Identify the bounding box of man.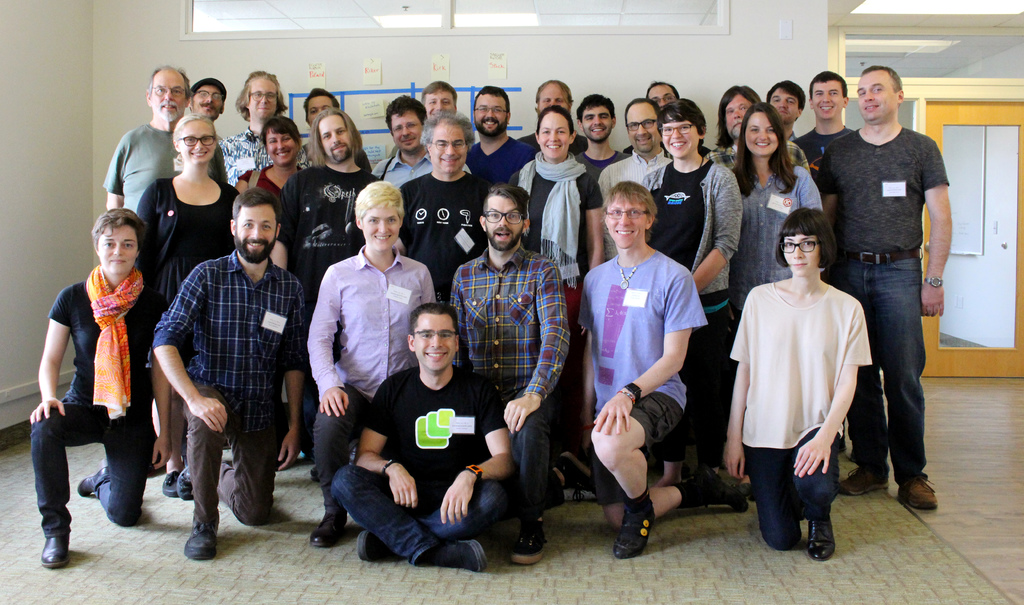
[330,301,525,573].
